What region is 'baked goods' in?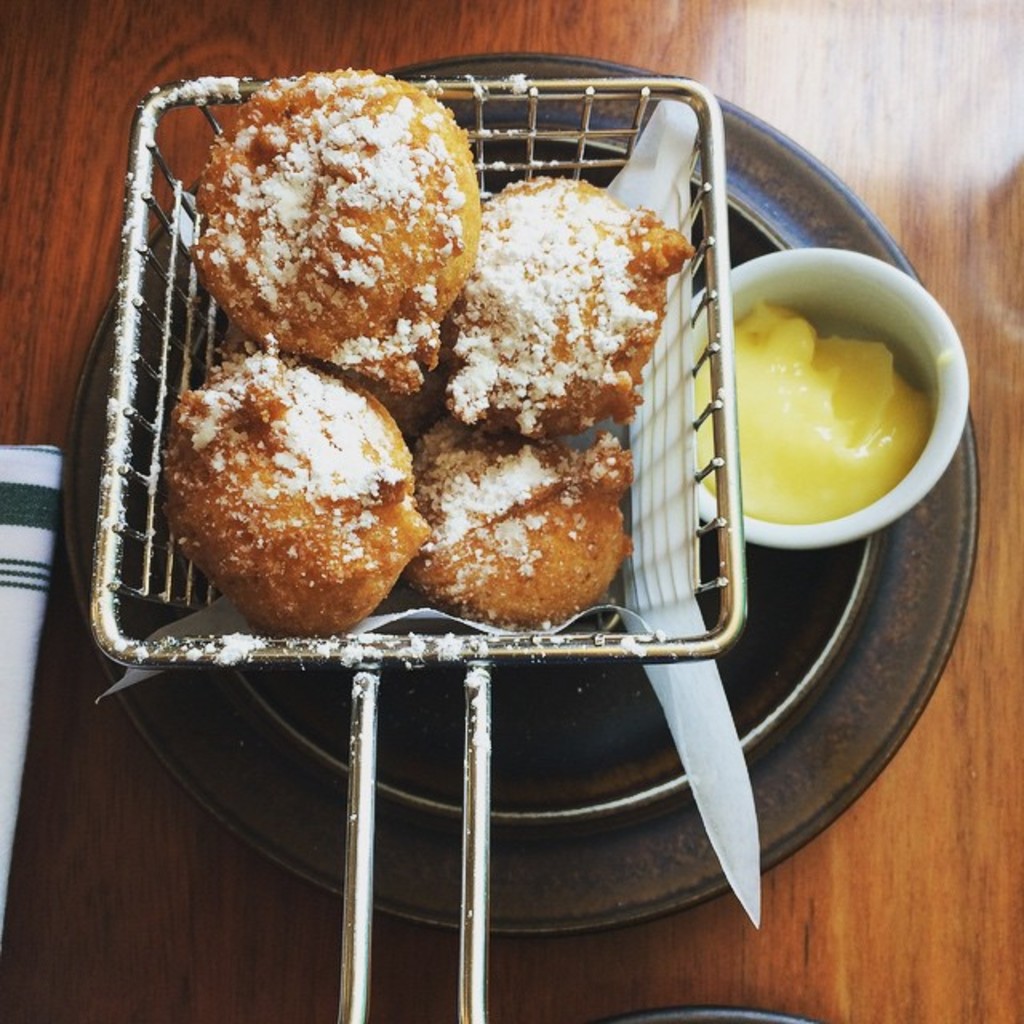
168, 334, 416, 637.
